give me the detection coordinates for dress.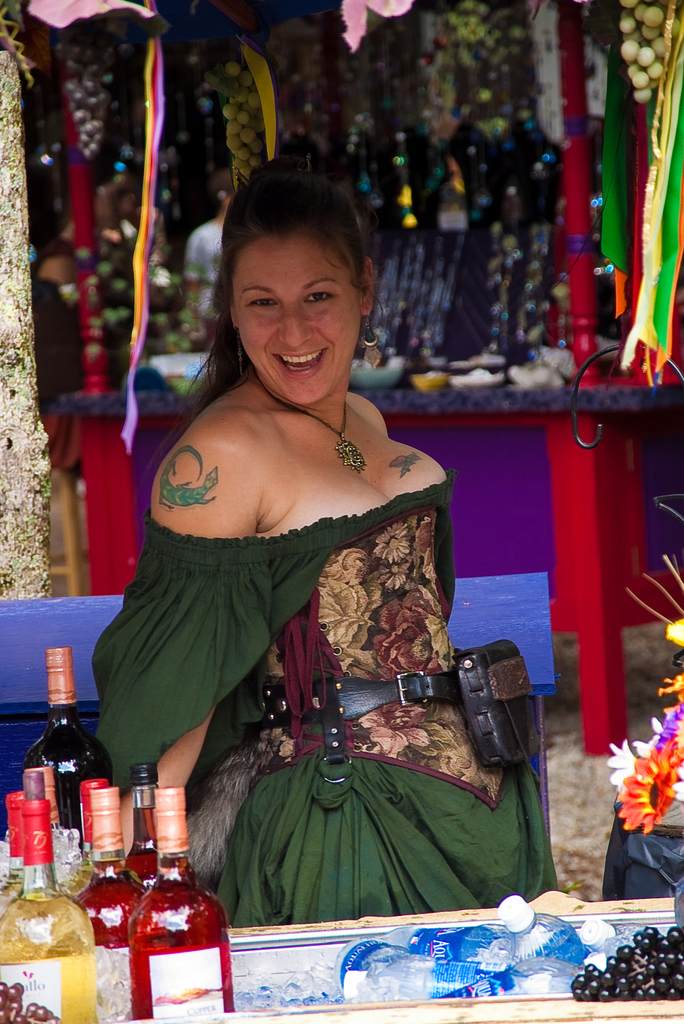
bbox=[87, 468, 558, 932].
